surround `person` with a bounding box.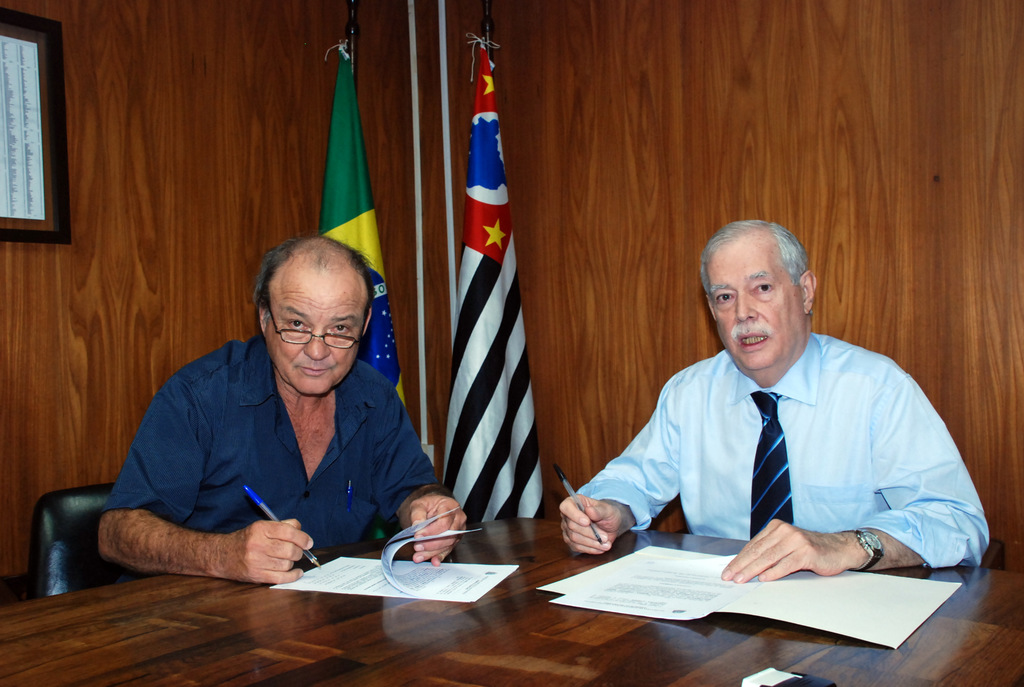
l=89, t=231, r=463, b=572.
